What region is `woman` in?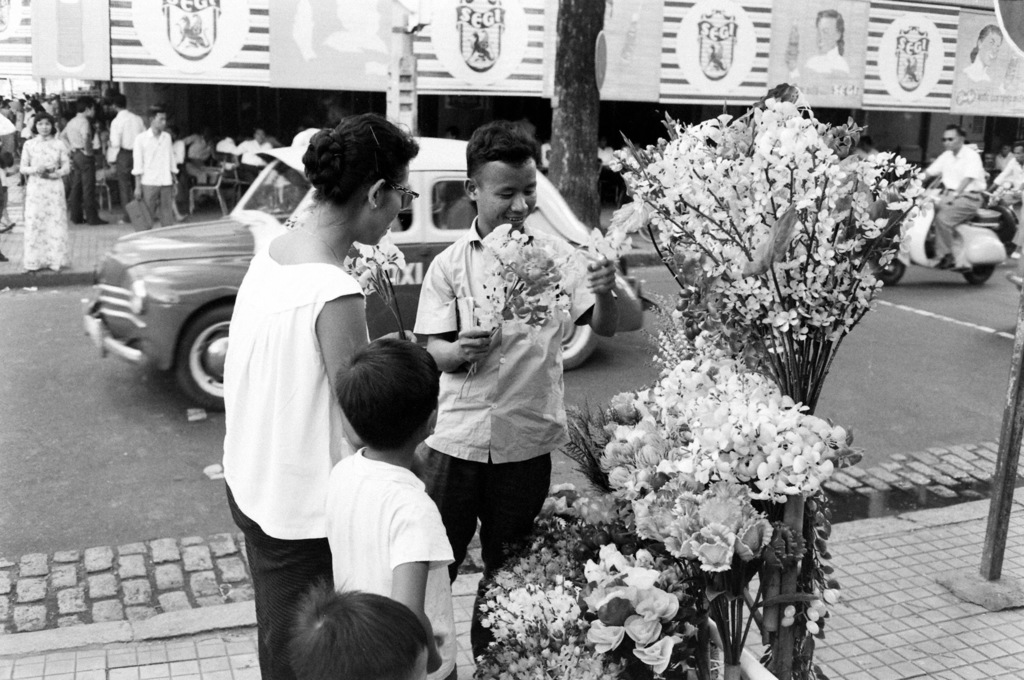
[963, 26, 1000, 83].
